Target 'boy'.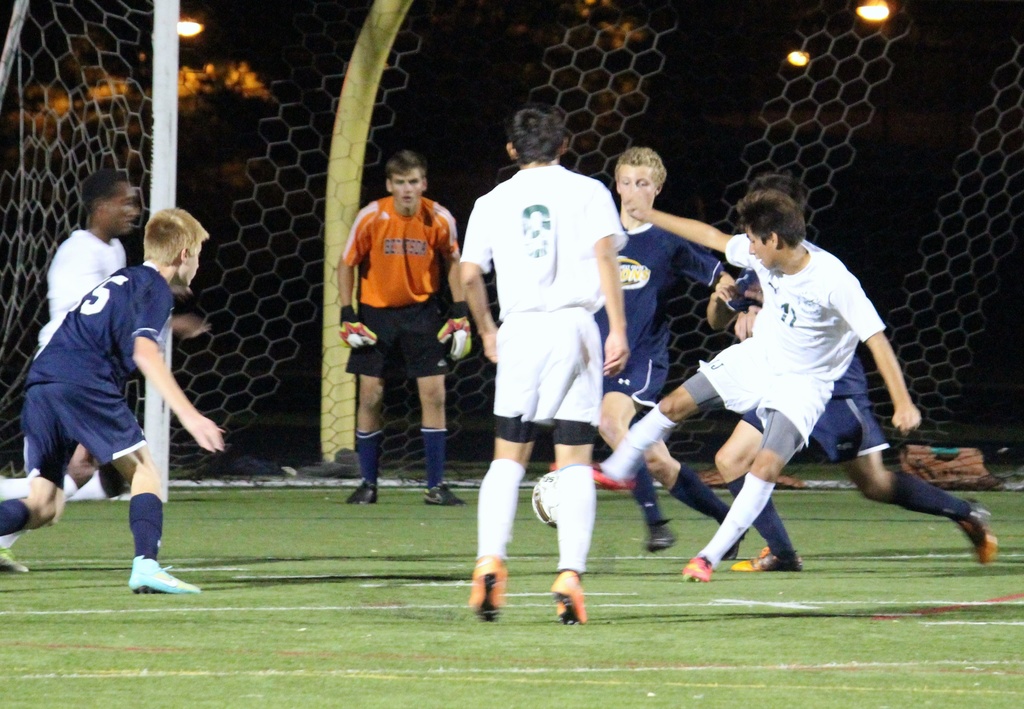
Target region: BBox(708, 173, 1005, 572).
